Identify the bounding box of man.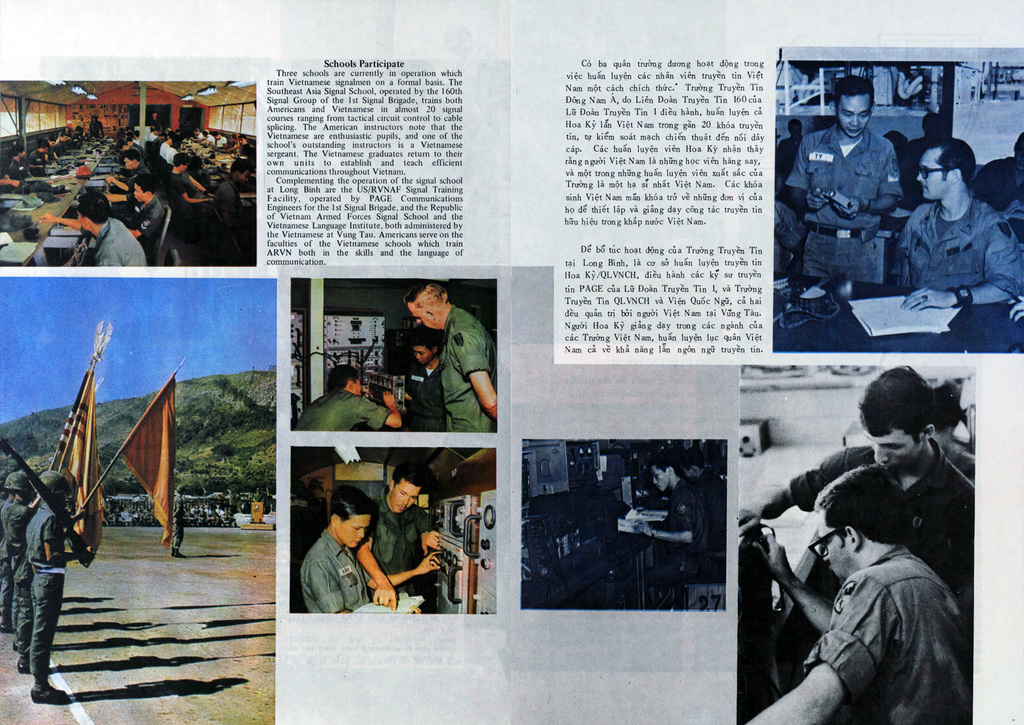
(2, 473, 54, 672).
